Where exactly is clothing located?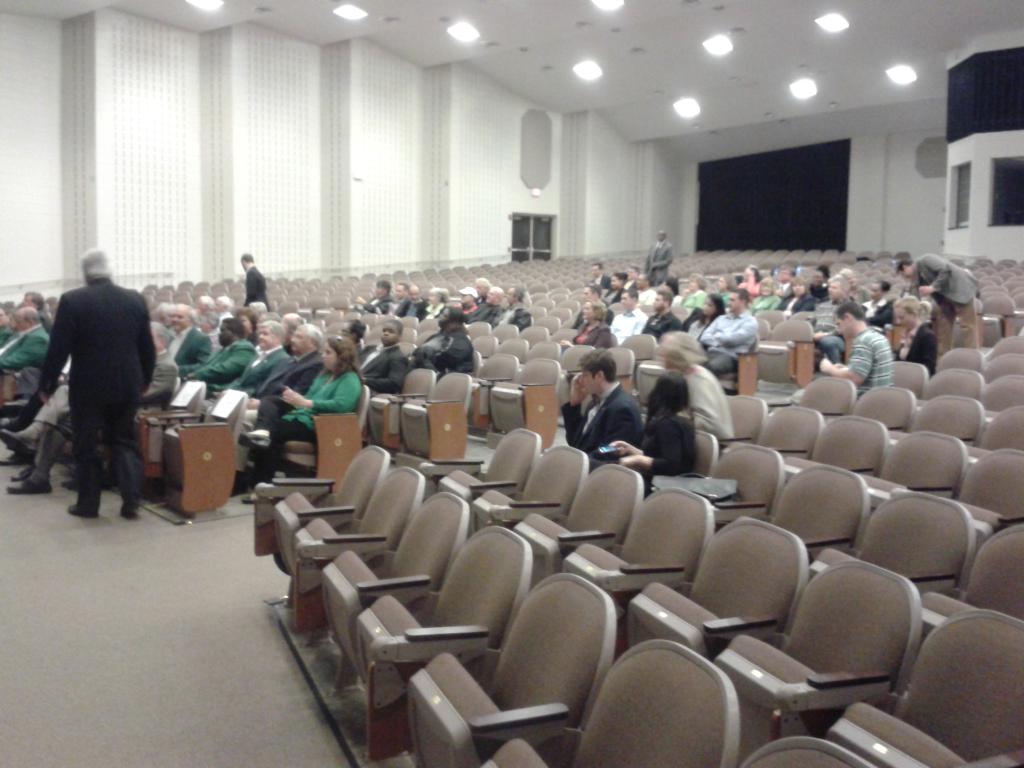
Its bounding box is {"left": 179, "top": 343, "right": 255, "bottom": 399}.
